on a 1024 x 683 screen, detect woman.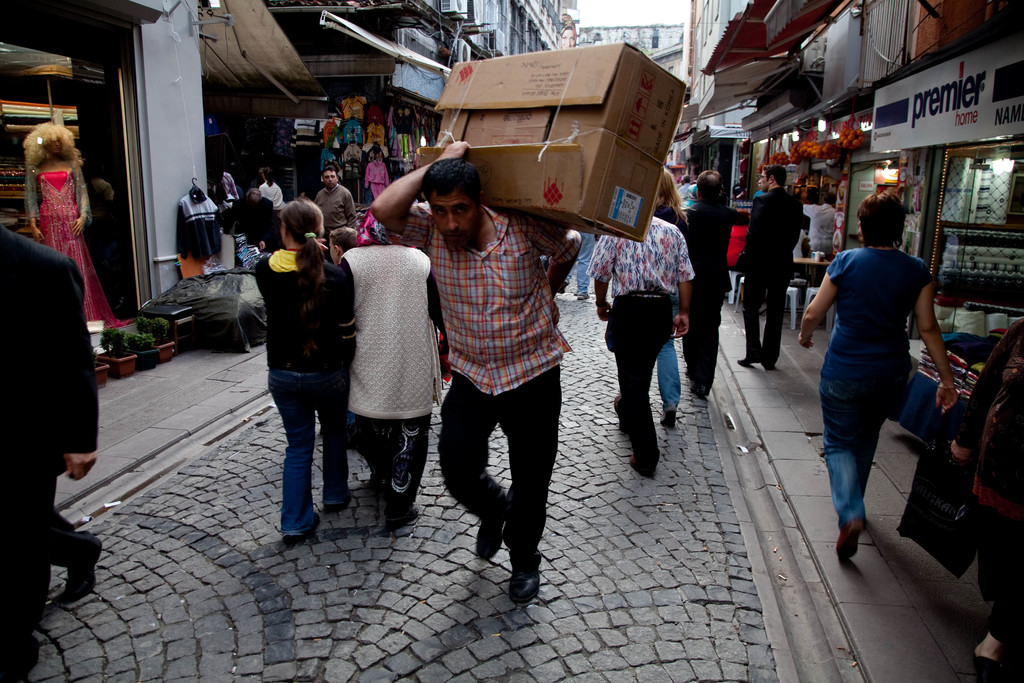
rect(18, 119, 131, 327).
